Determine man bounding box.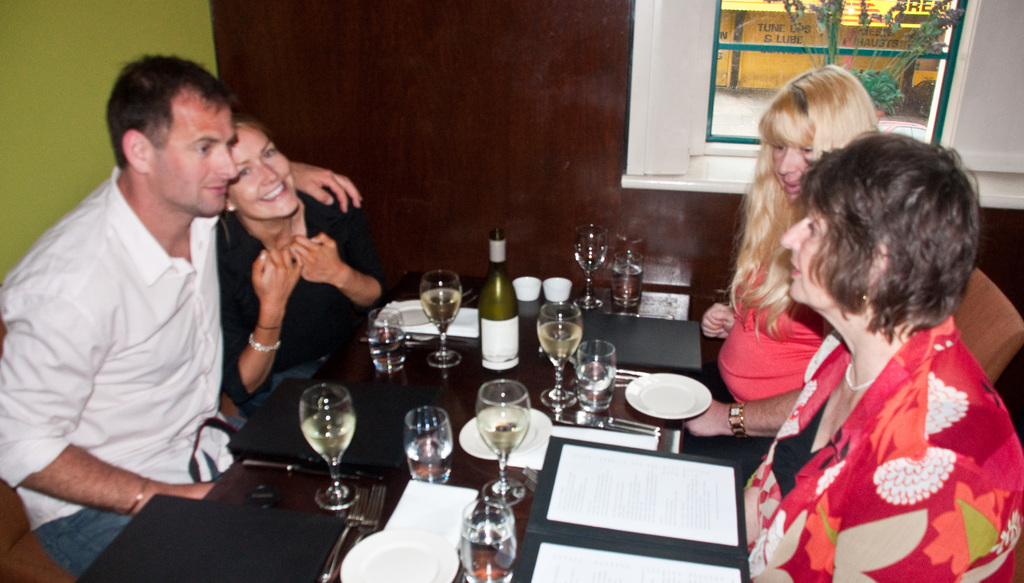
Determined: <box>0,49,367,579</box>.
